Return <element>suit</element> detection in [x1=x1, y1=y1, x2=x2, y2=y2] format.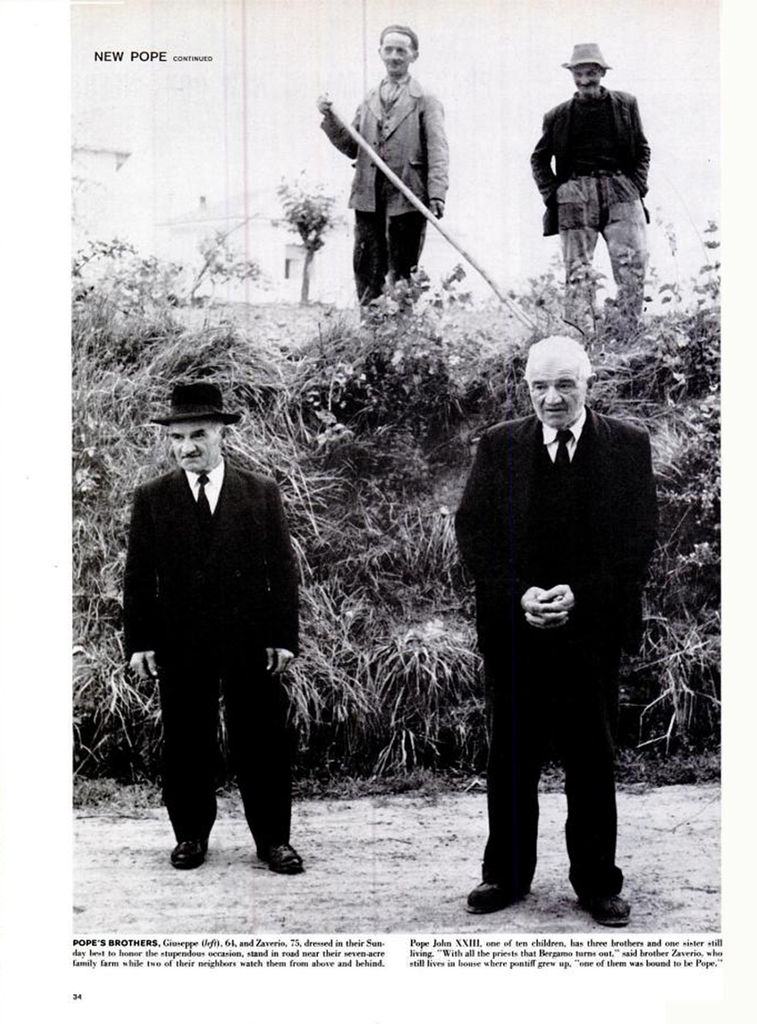
[x1=124, y1=405, x2=312, y2=873].
